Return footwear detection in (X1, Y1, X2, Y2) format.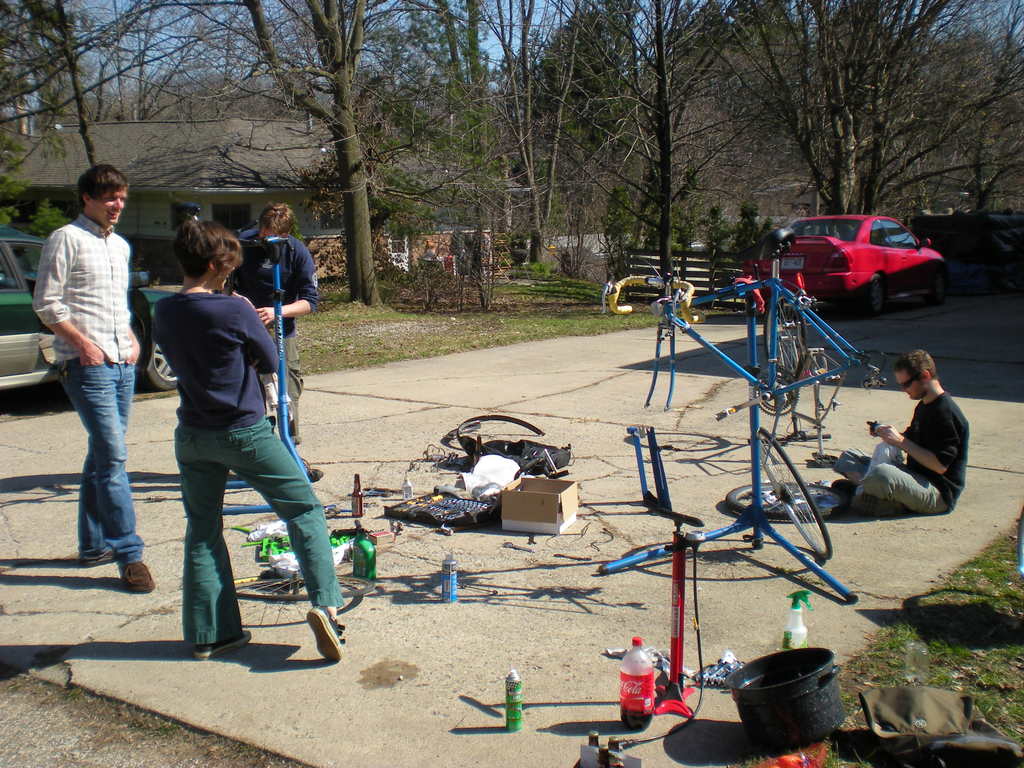
(197, 625, 253, 660).
